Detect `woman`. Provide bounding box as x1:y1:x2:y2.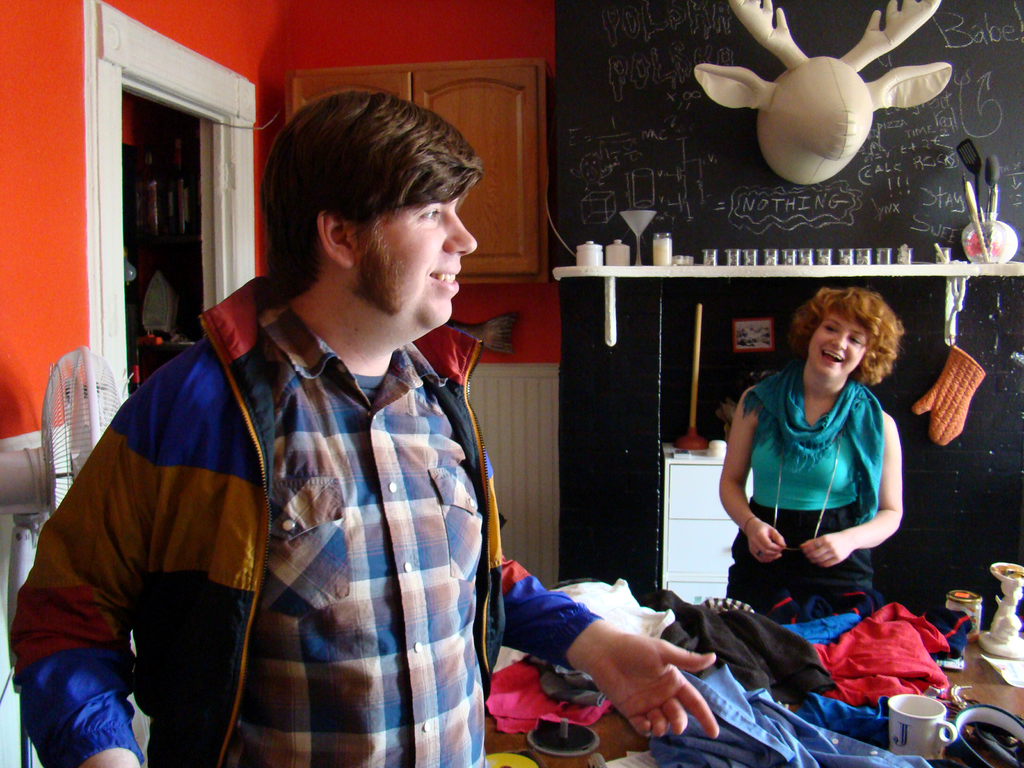
720:291:902:621.
